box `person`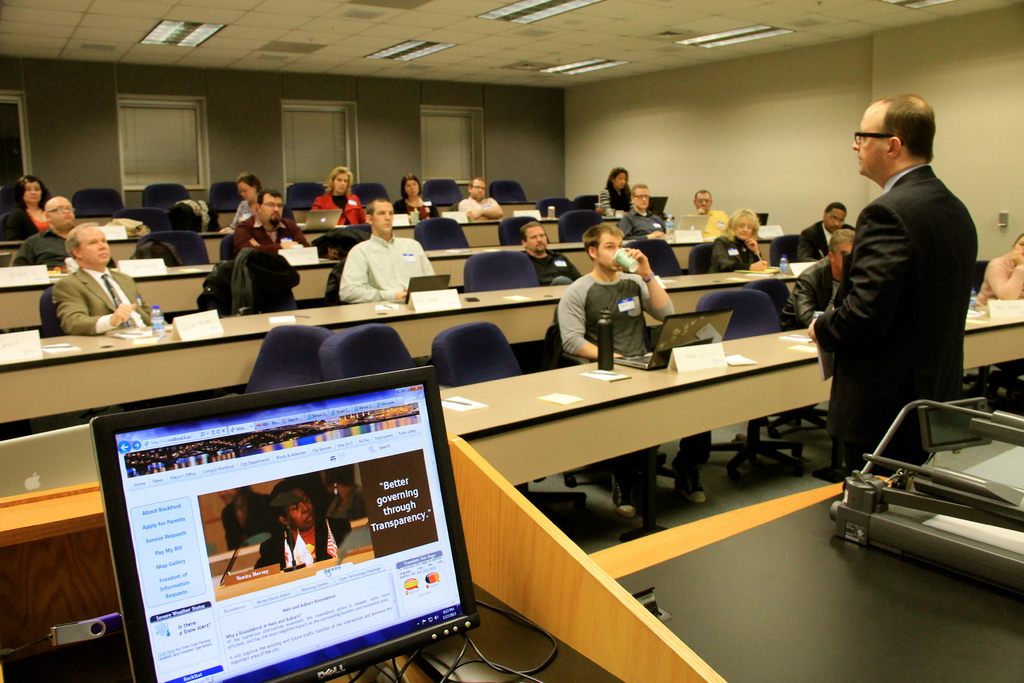
x1=231, y1=189, x2=296, y2=250
